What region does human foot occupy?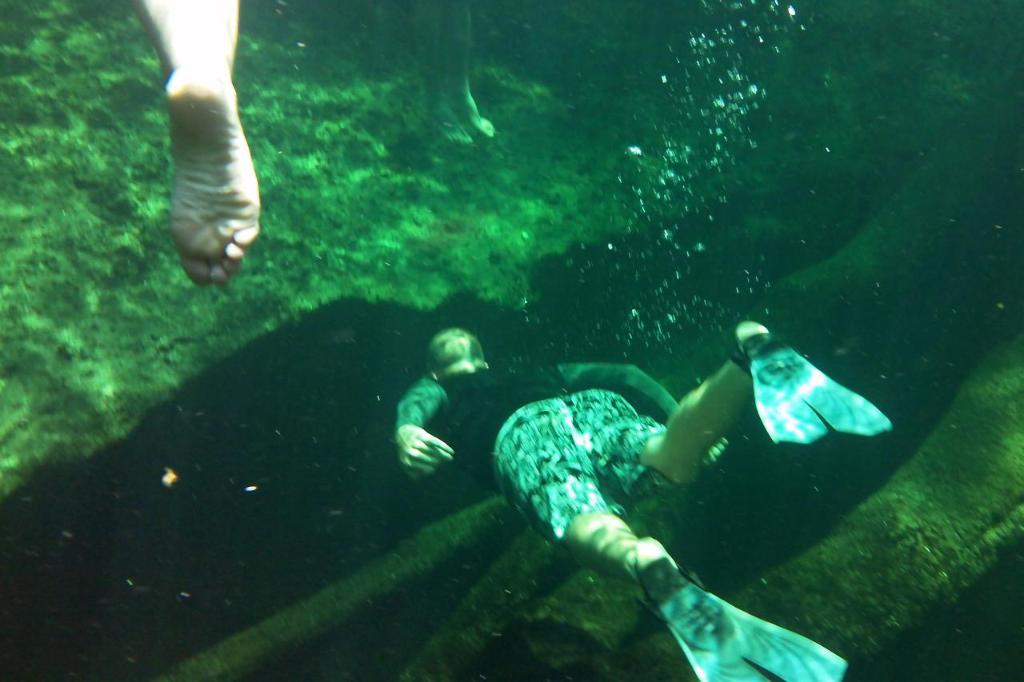
detection(426, 93, 474, 145).
